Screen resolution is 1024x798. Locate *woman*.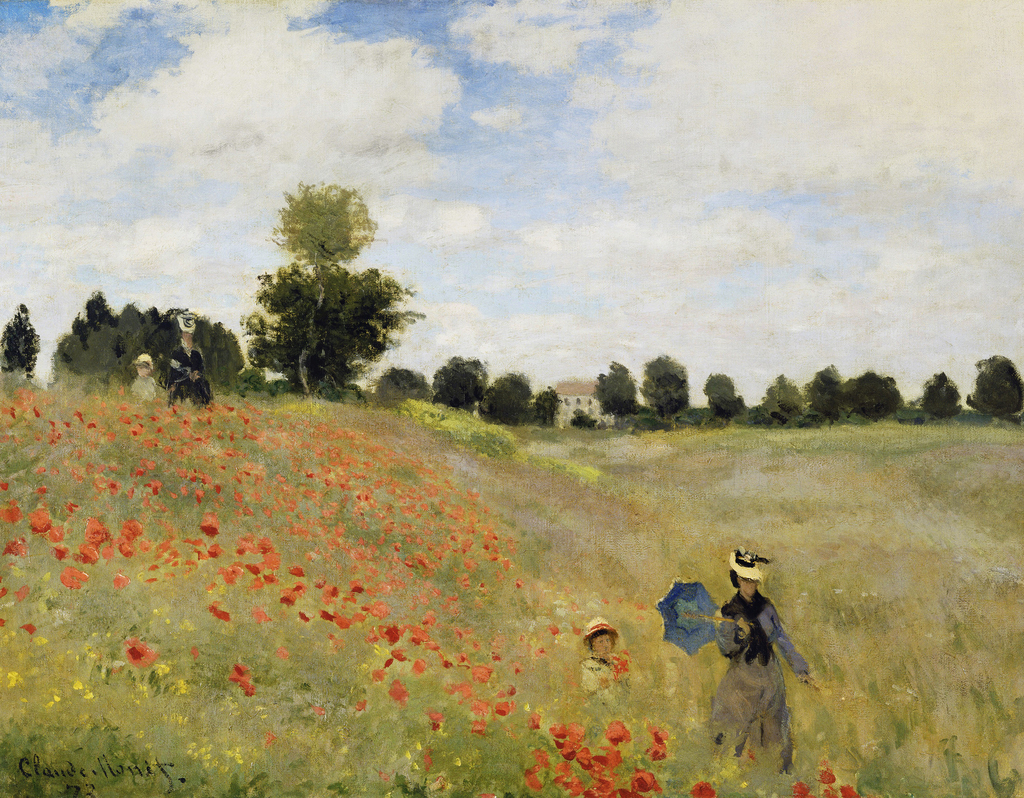
<box>715,546,829,770</box>.
